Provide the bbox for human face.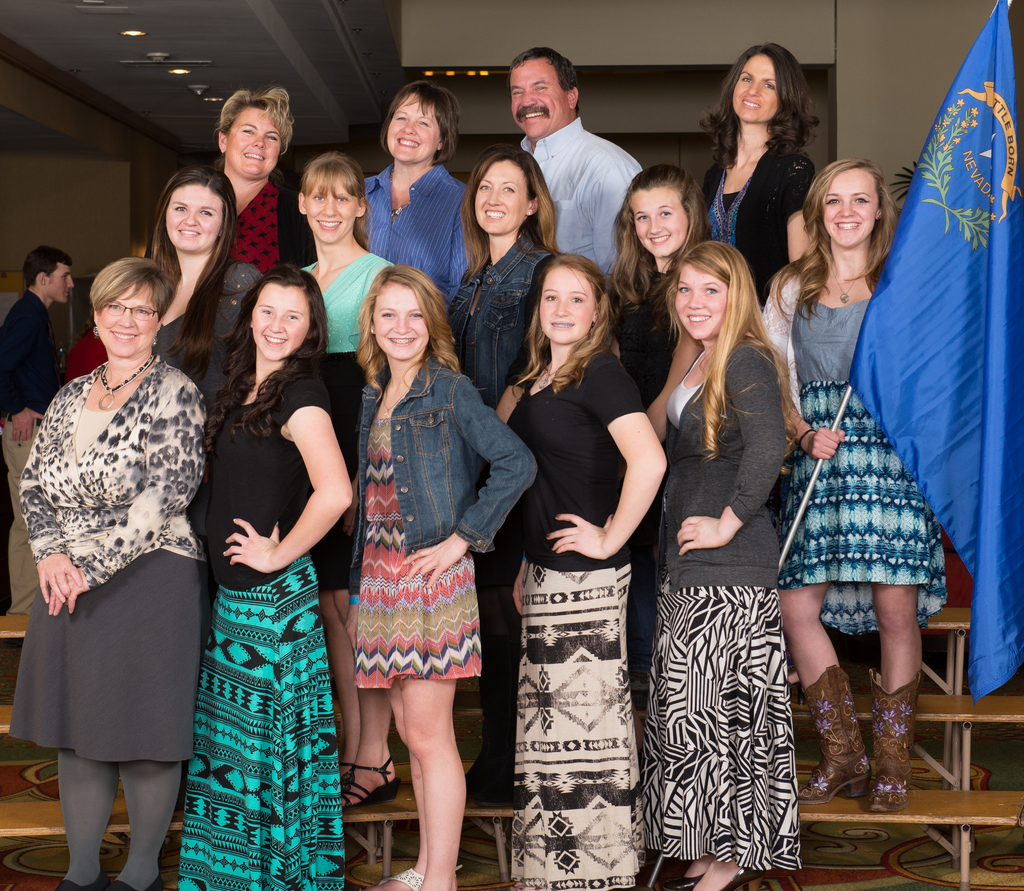
[left=306, top=177, right=358, bottom=242].
